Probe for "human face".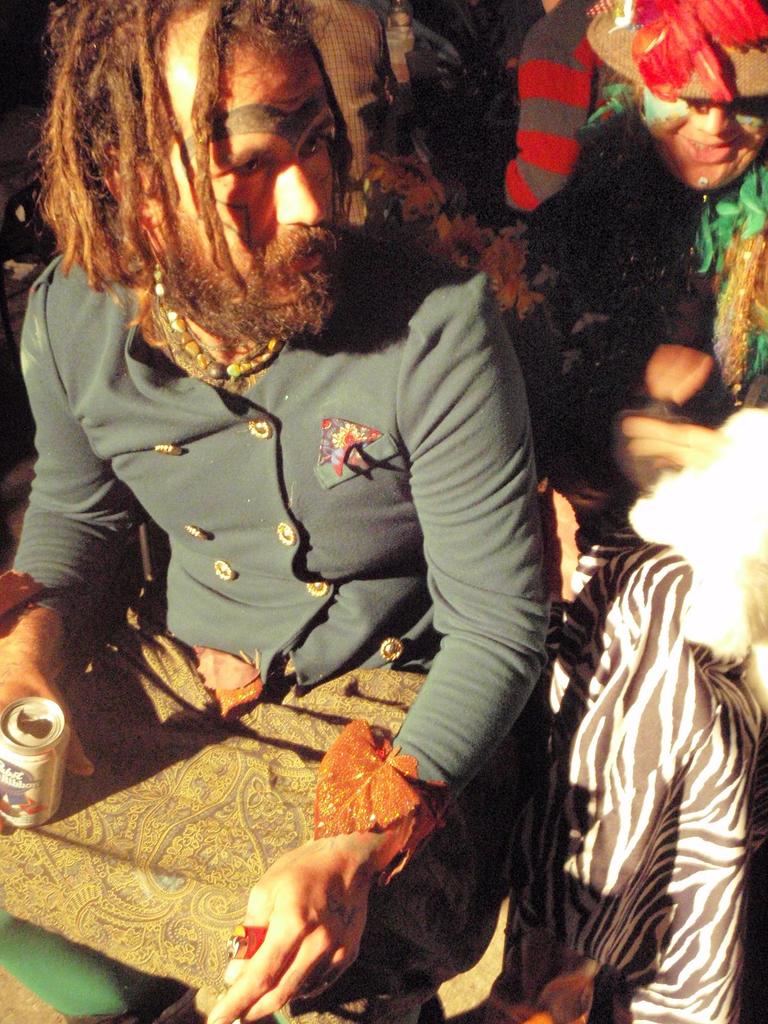
Probe result: [147,15,346,335].
